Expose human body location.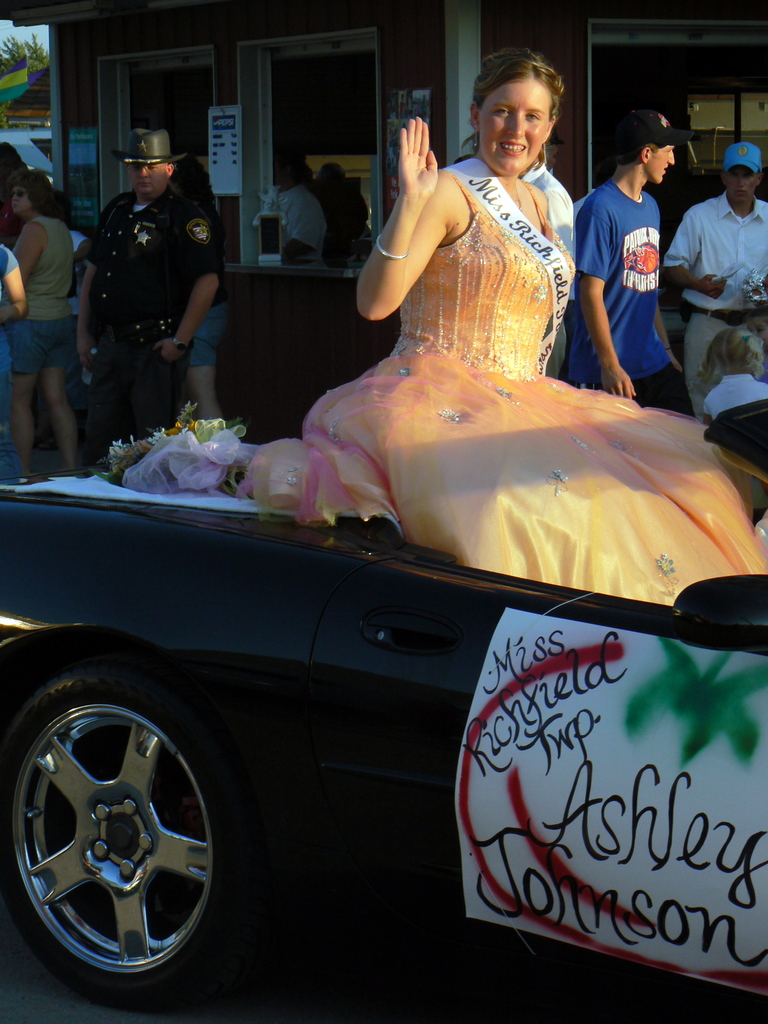
Exposed at l=664, t=141, r=767, b=403.
